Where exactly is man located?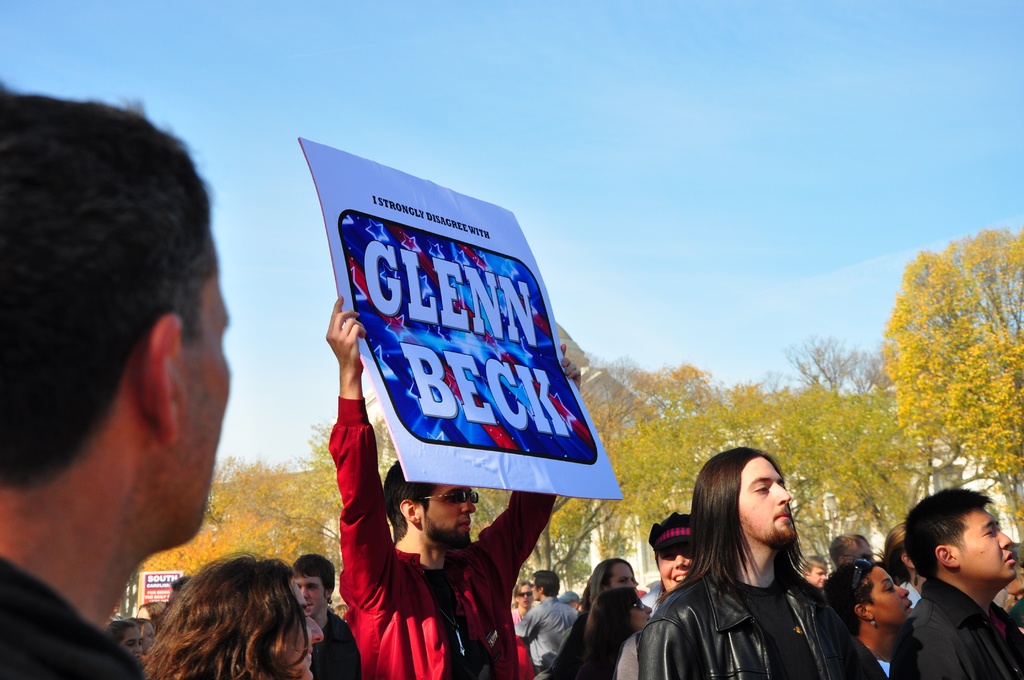
Its bounding box is region(0, 79, 232, 679).
